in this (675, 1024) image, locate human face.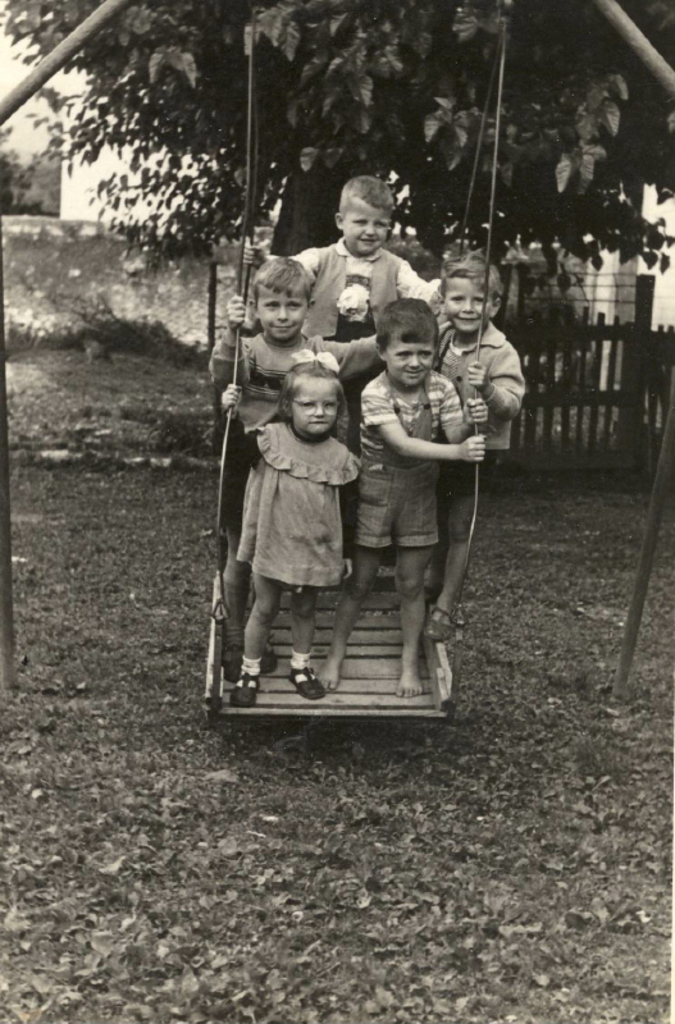
Bounding box: left=254, top=275, right=309, bottom=340.
